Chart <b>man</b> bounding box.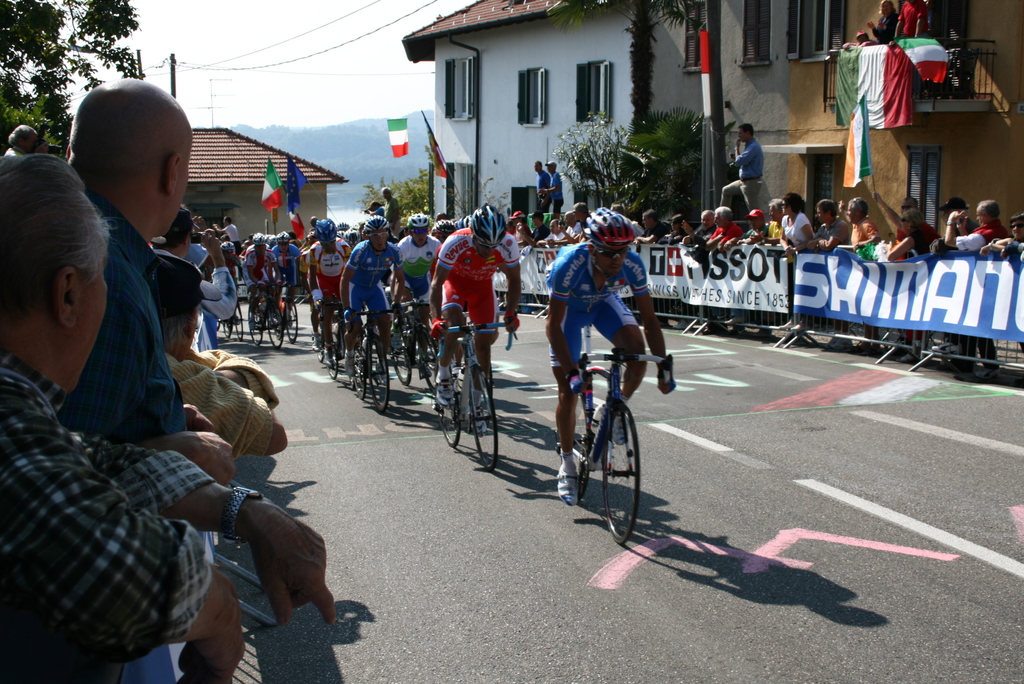
Charted: 154 208 241 351.
